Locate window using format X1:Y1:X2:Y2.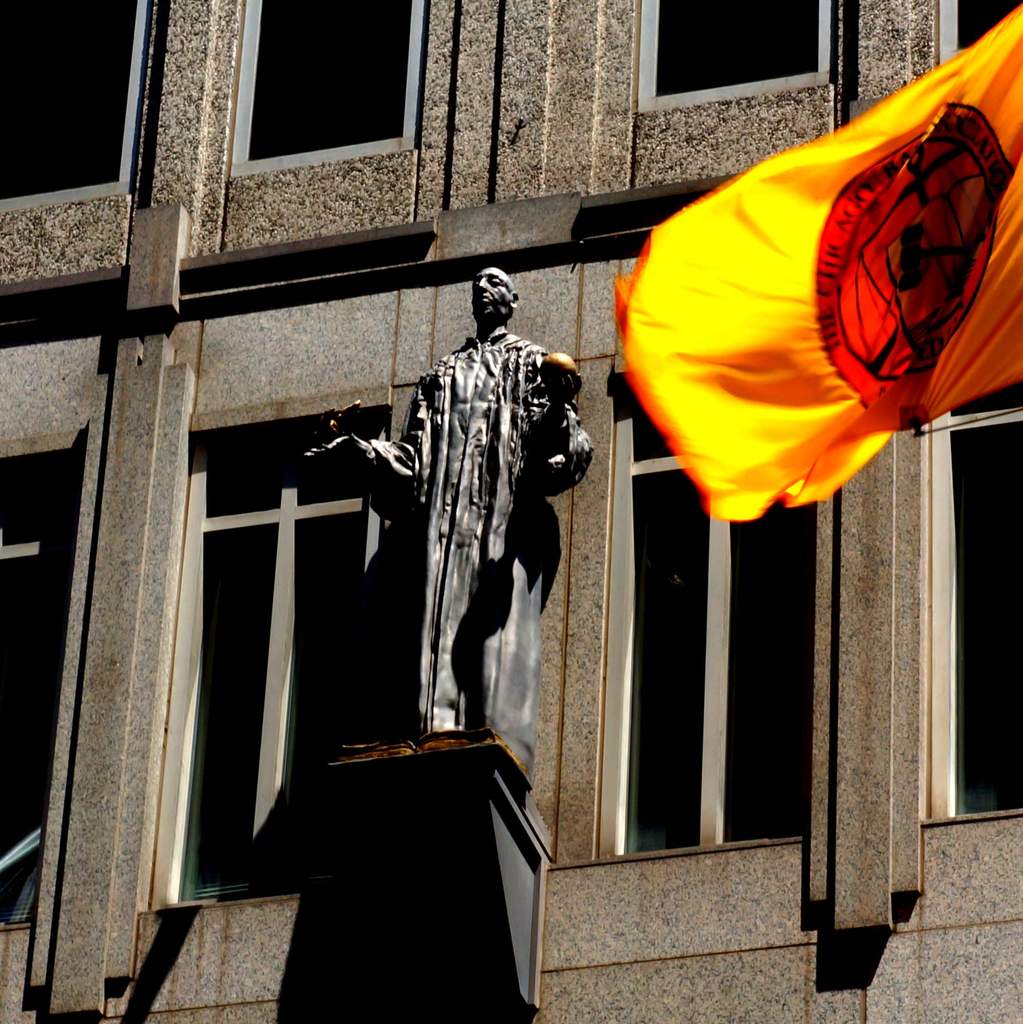
211:3:440:164.
